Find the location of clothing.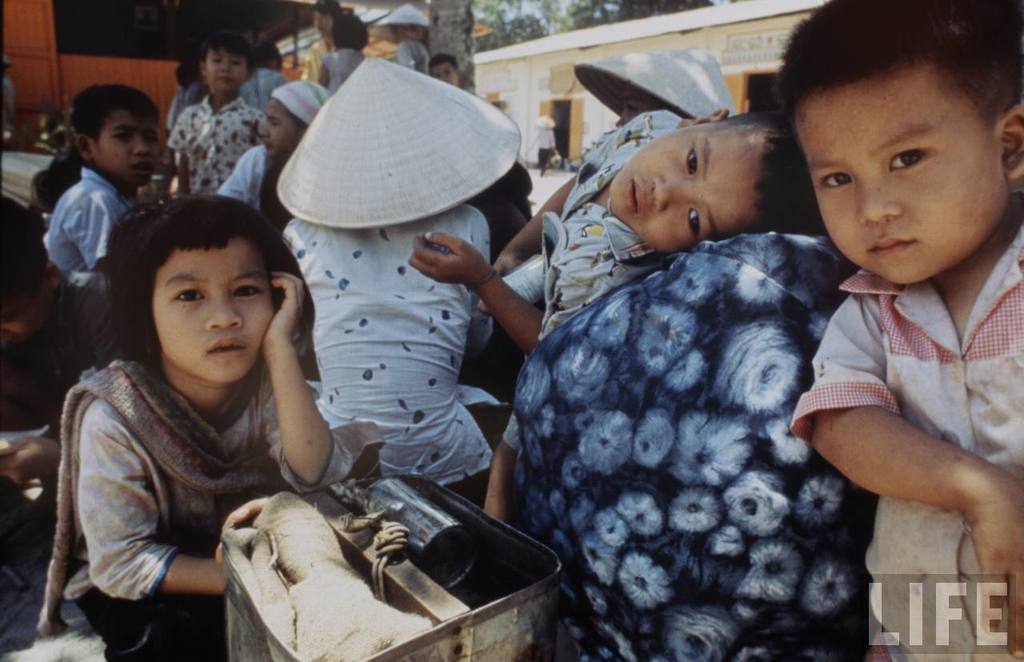
Location: locate(0, 287, 107, 535).
